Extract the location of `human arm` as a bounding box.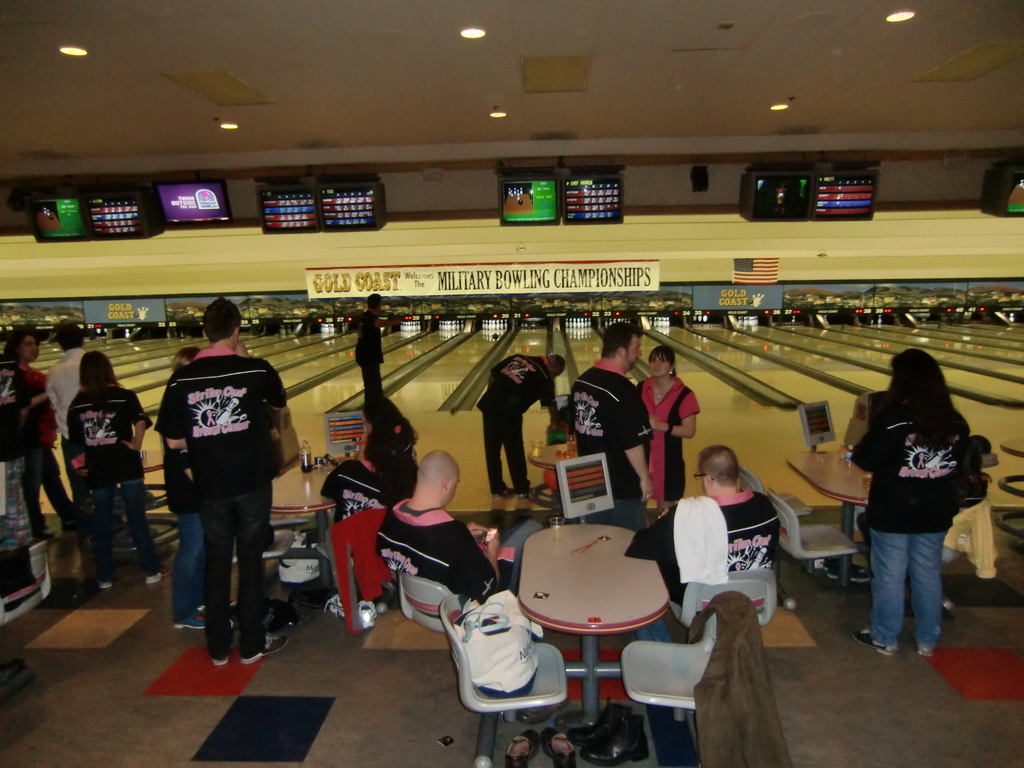
box=[451, 526, 505, 605].
